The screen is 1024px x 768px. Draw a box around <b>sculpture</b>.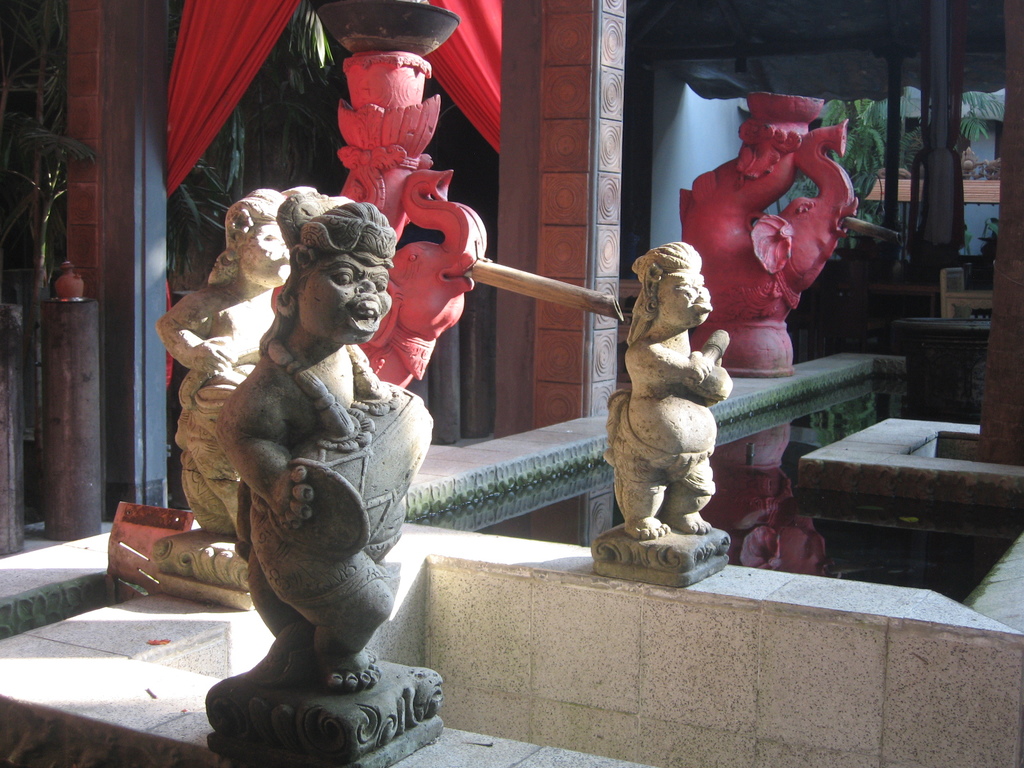
{"x1": 207, "y1": 185, "x2": 447, "y2": 767}.
